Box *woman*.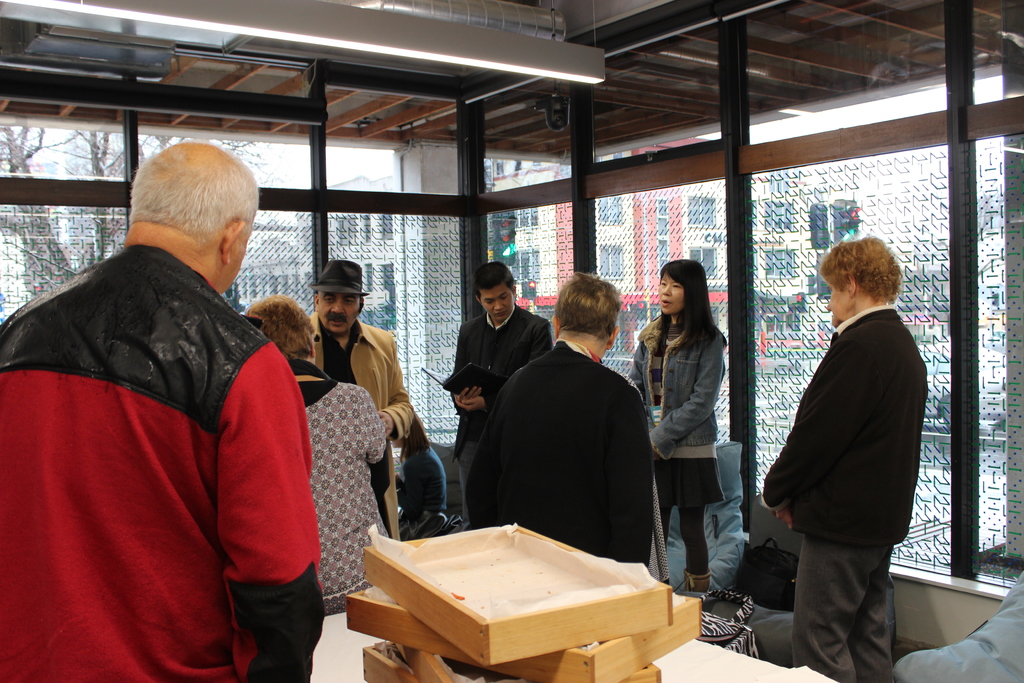
[x1=654, y1=257, x2=751, y2=606].
